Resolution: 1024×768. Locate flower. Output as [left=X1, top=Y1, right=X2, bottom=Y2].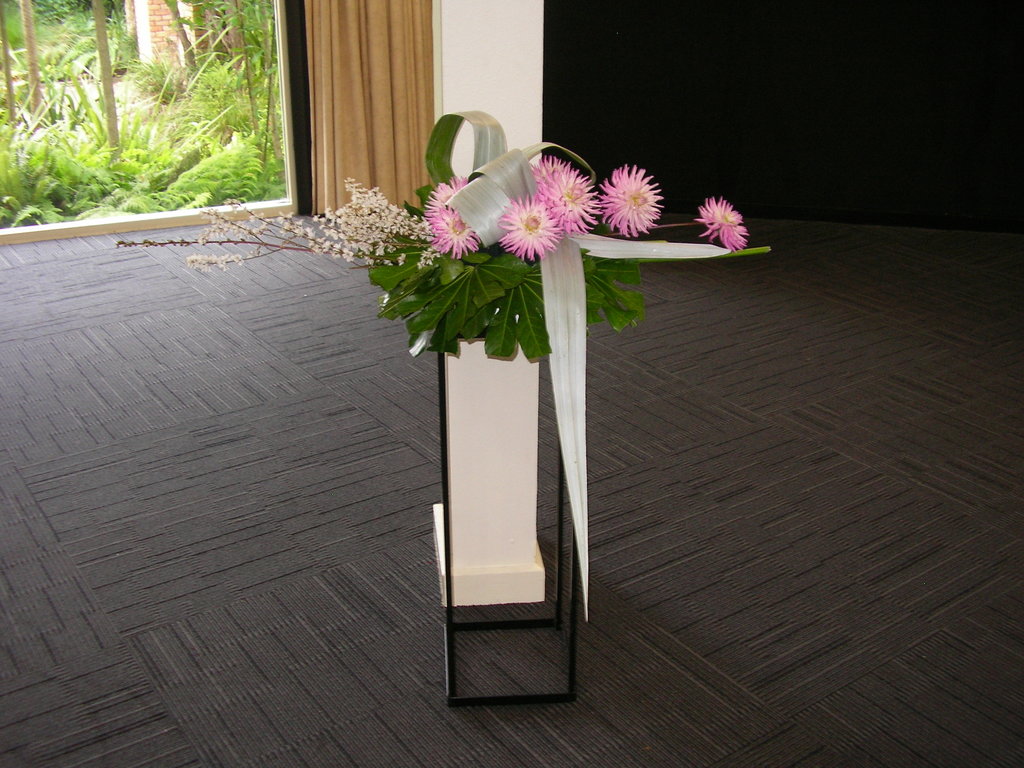
[left=422, top=173, right=470, bottom=225].
